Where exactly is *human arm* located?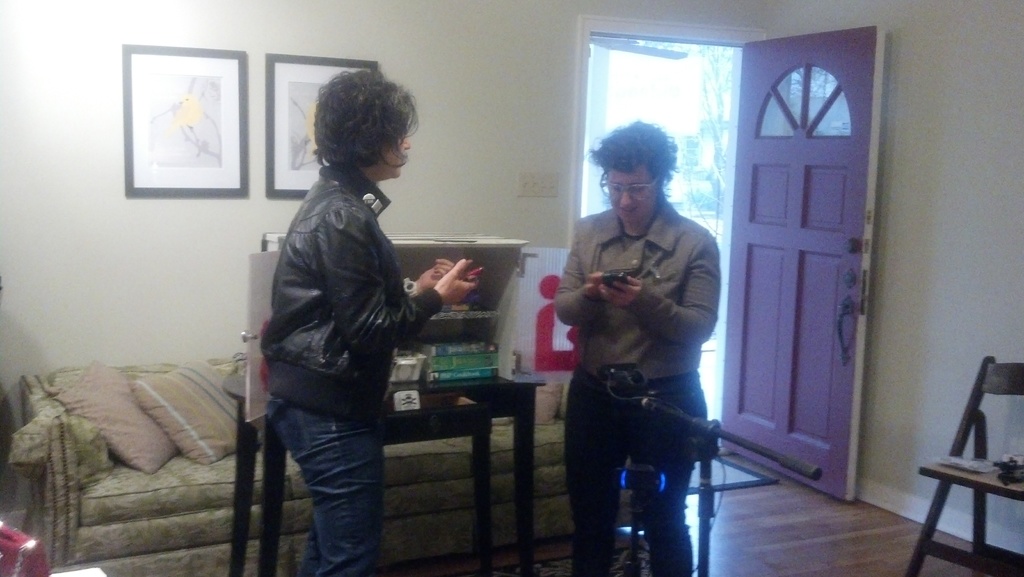
Its bounding box is select_region(550, 254, 615, 336).
